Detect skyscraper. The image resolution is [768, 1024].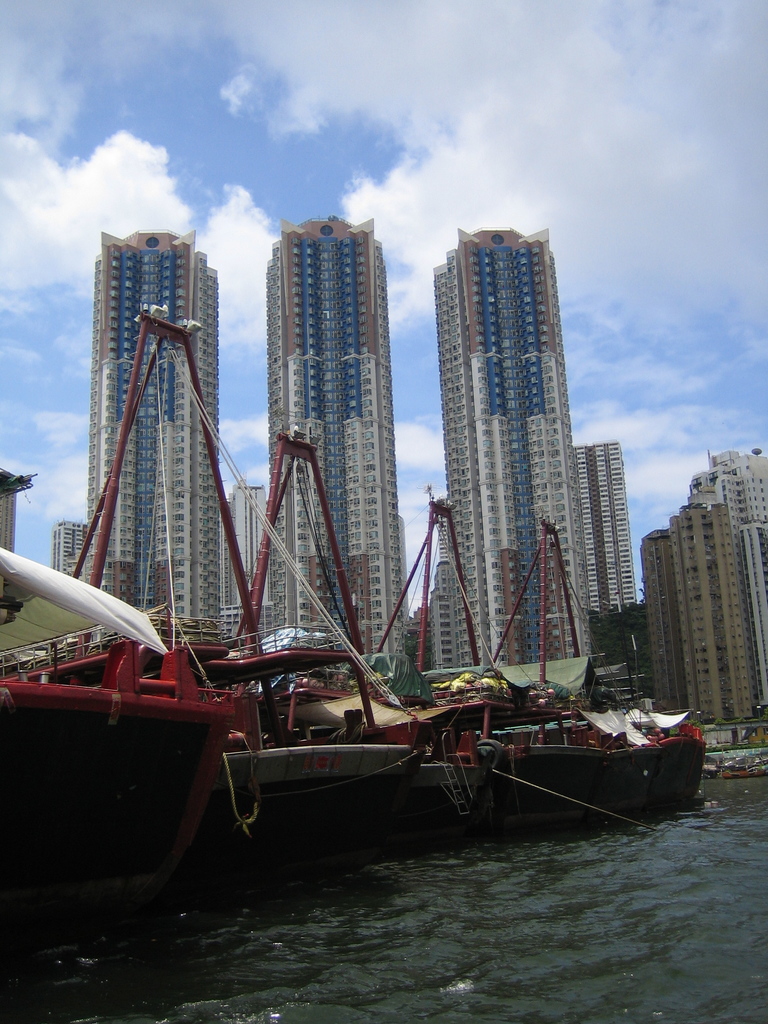
(48, 519, 86, 582).
